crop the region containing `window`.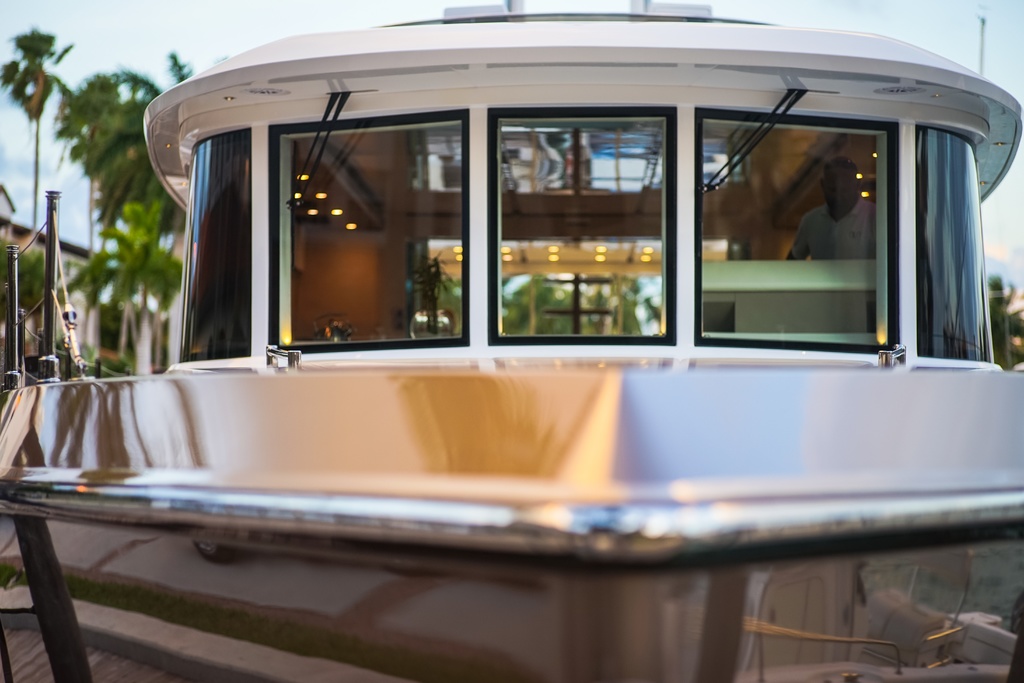
Crop region: 637:47:959:396.
